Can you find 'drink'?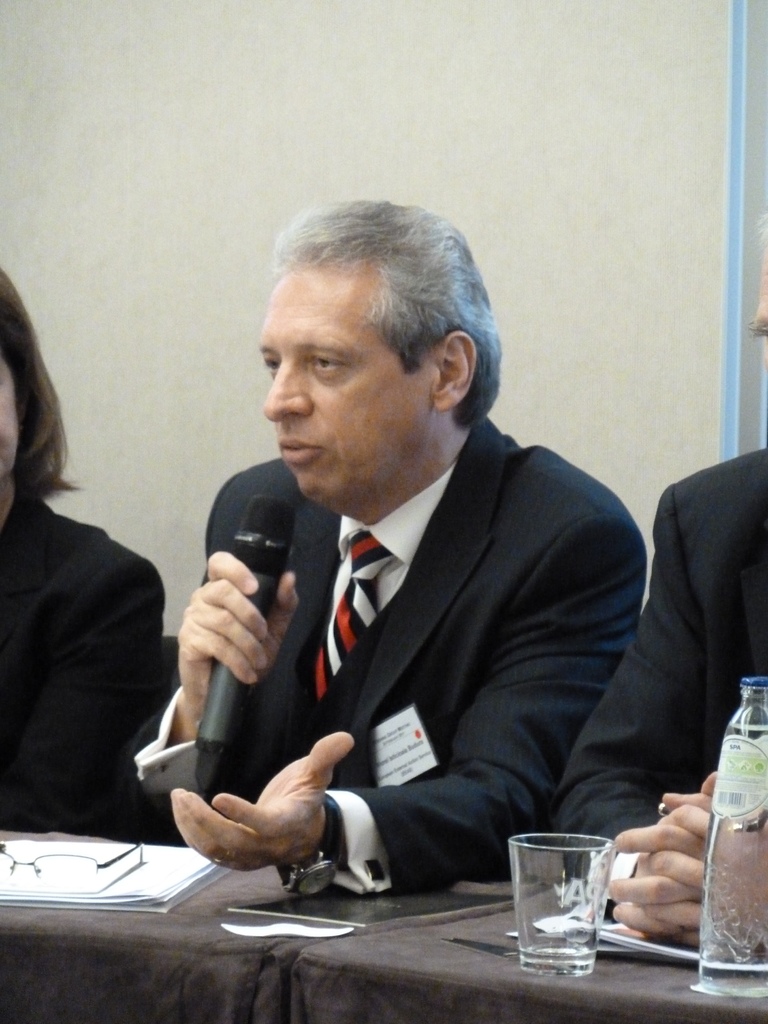
Yes, bounding box: bbox=(696, 680, 767, 1000).
